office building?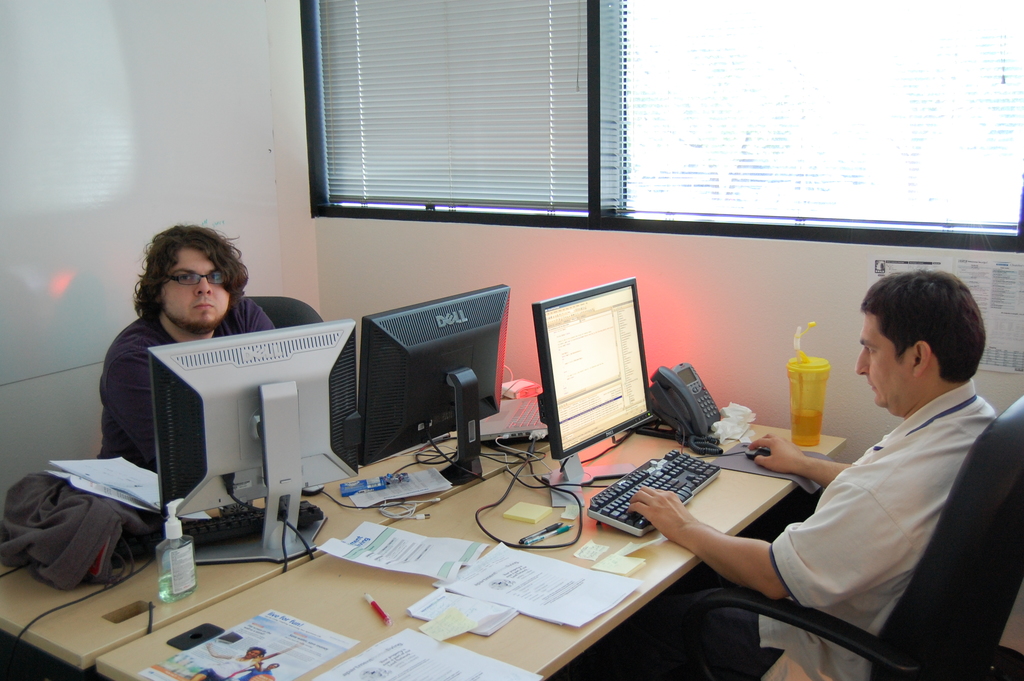
[x1=0, y1=0, x2=1023, y2=680]
